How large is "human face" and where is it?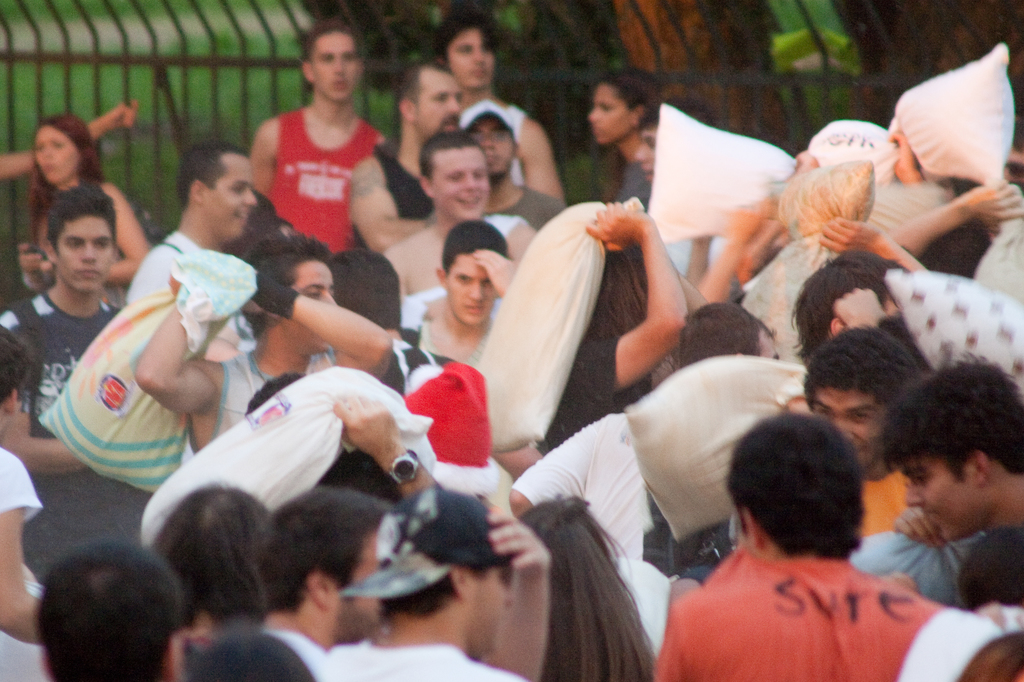
Bounding box: (left=448, top=30, right=499, bottom=88).
